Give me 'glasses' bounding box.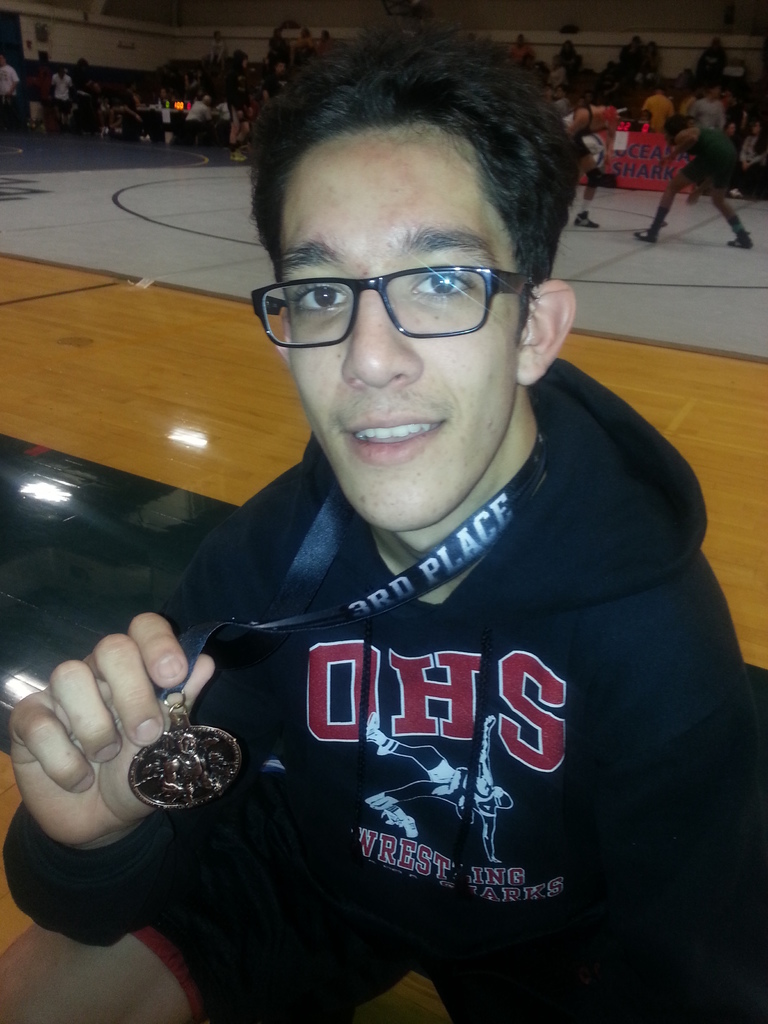
(244,251,532,344).
